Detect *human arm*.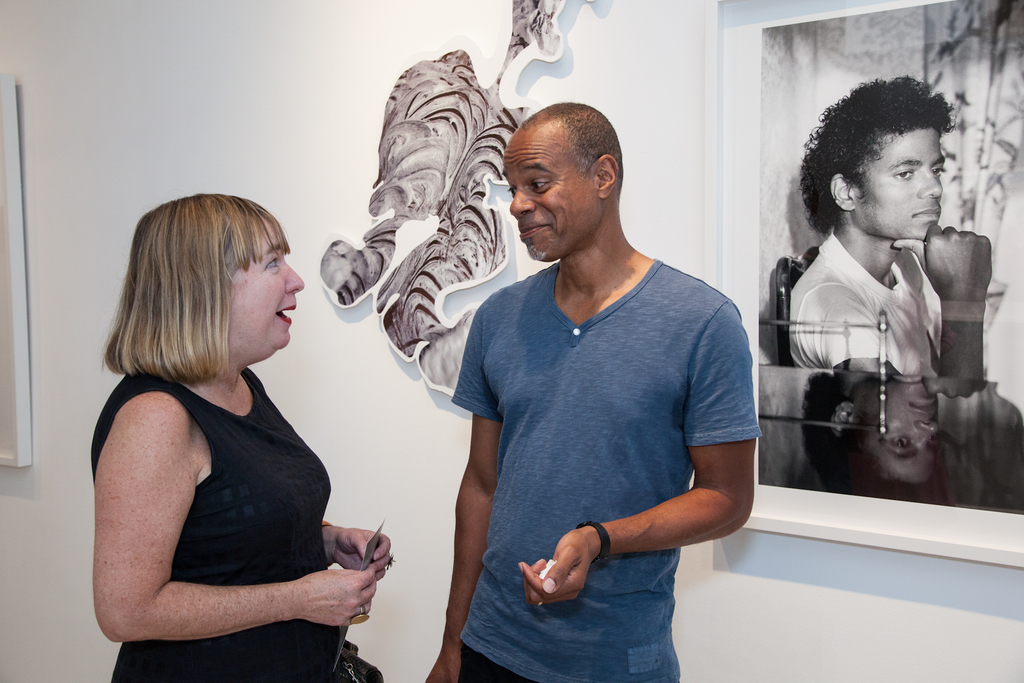
Detected at crop(806, 227, 993, 381).
